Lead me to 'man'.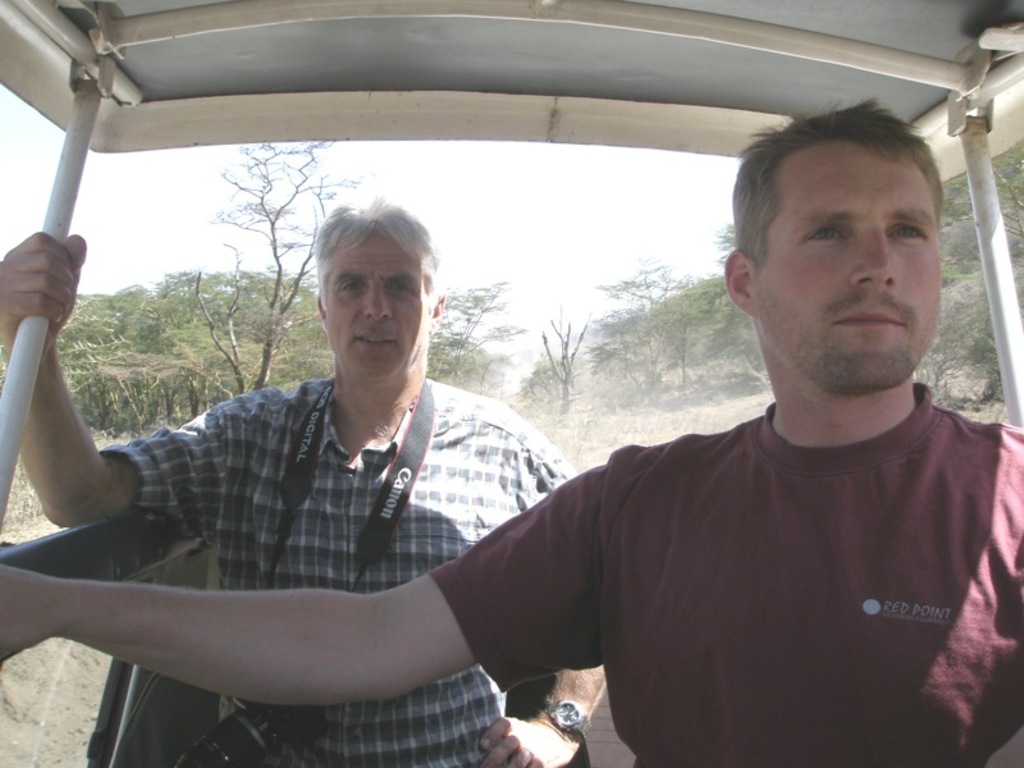
Lead to left=0, top=100, right=1023, bottom=767.
